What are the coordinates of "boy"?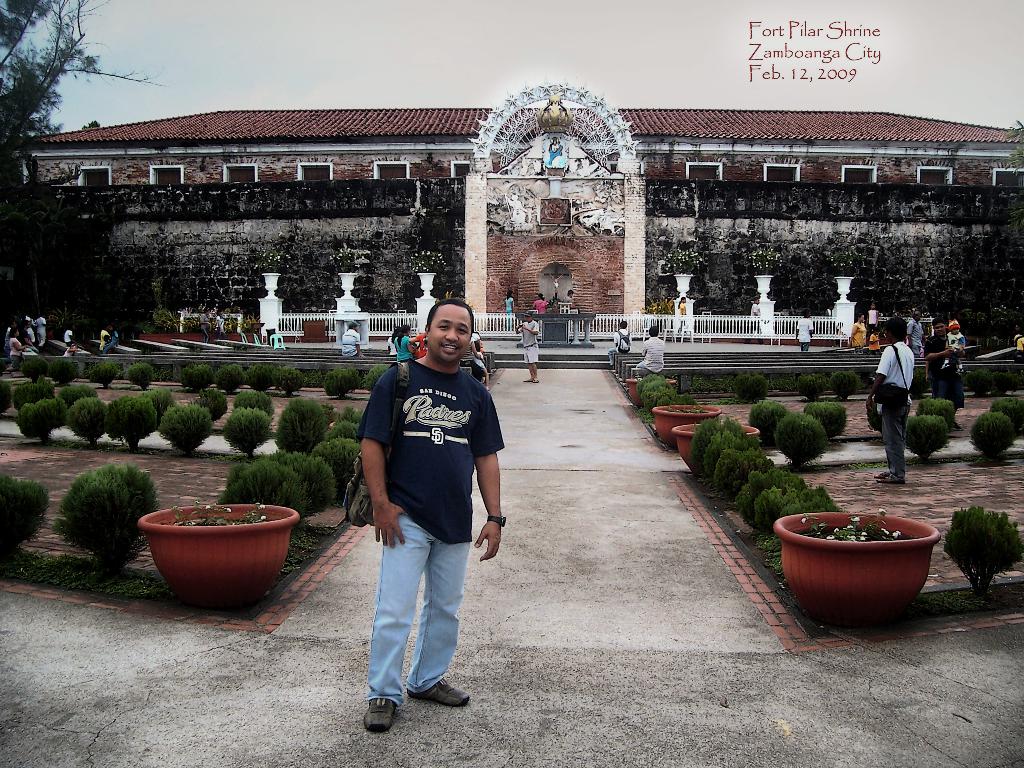
<bbox>940, 317, 965, 374</bbox>.
